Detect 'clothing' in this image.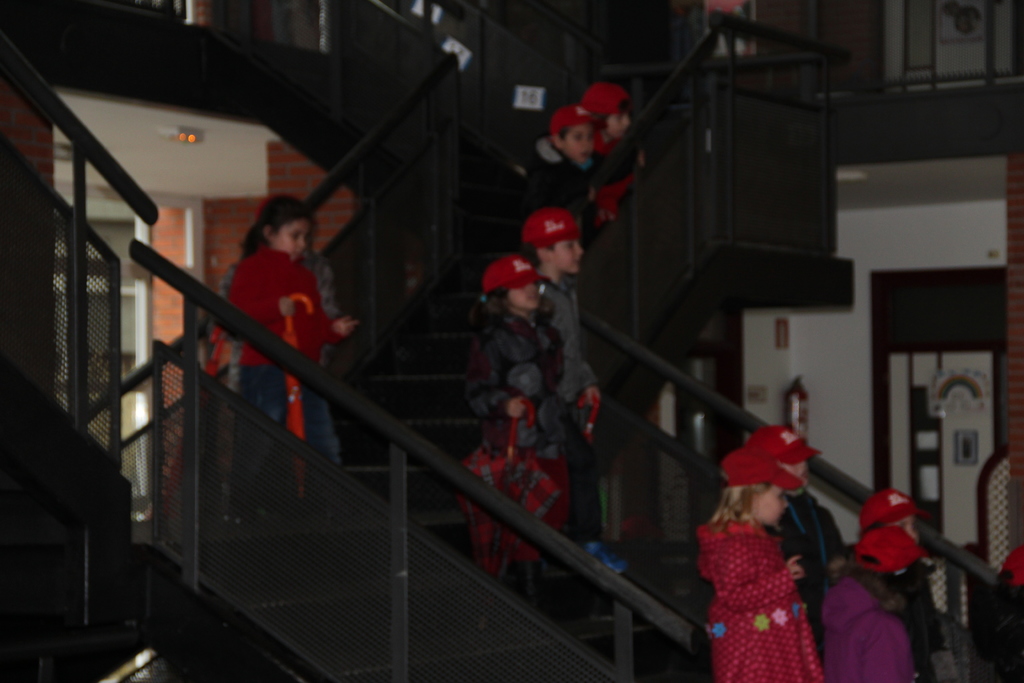
Detection: bbox(220, 247, 343, 473).
